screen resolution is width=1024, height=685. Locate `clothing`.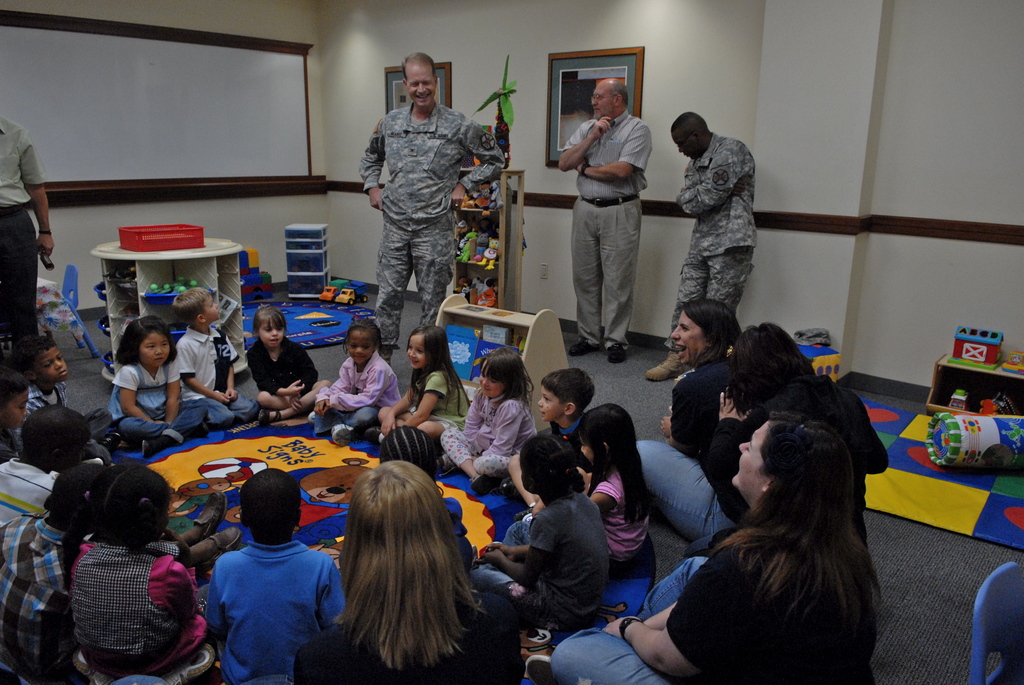
select_region(684, 142, 751, 246).
